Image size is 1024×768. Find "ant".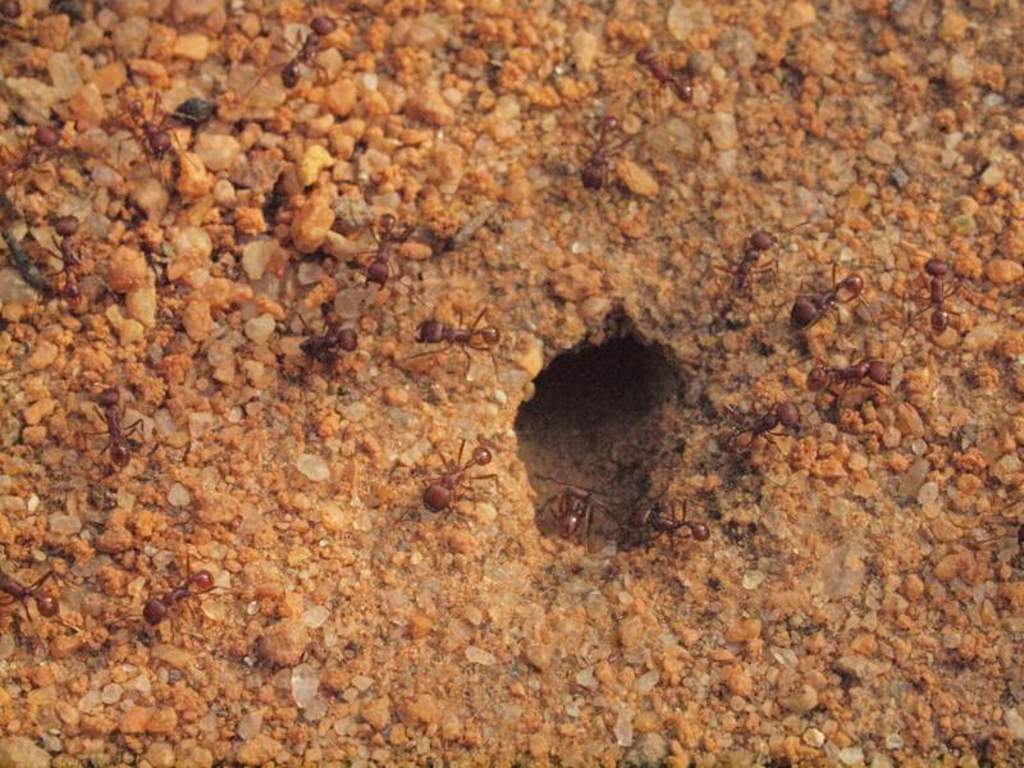
region(918, 262, 963, 339).
